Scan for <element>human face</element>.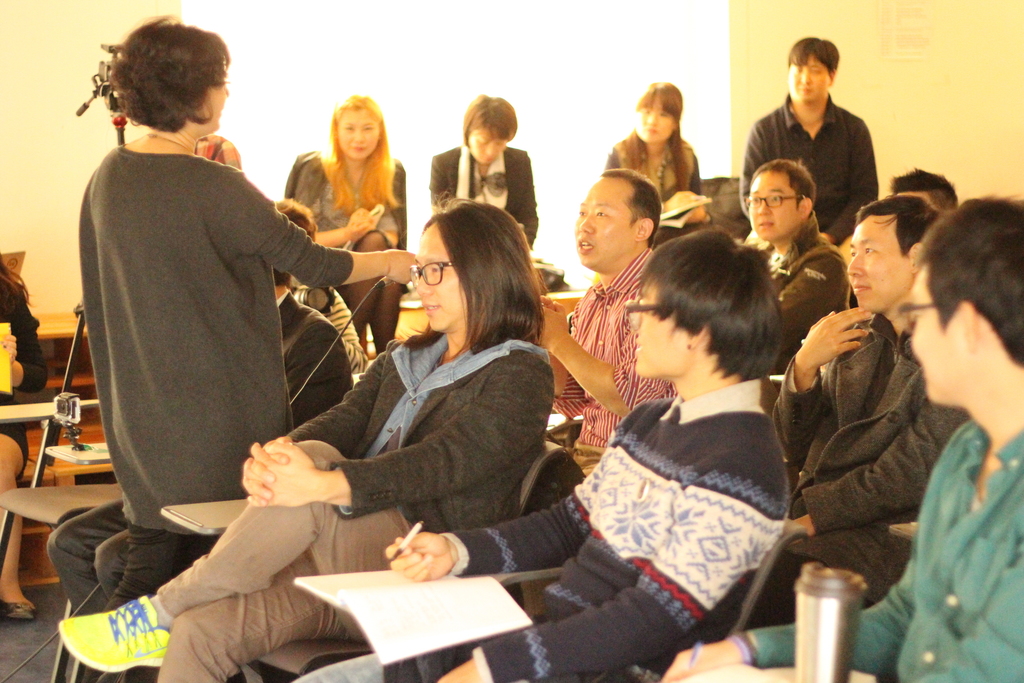
Scan result: 914,259,960,402.
